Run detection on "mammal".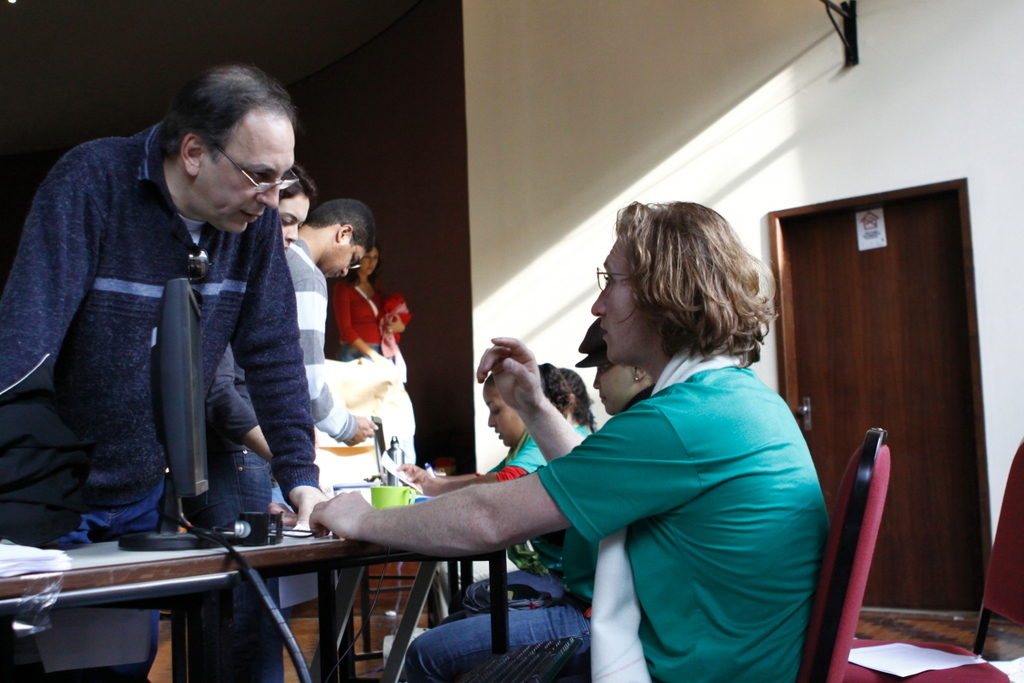
Result: {"x1": 398, "y1": 308, "x2": 665, "y2": 682}.
